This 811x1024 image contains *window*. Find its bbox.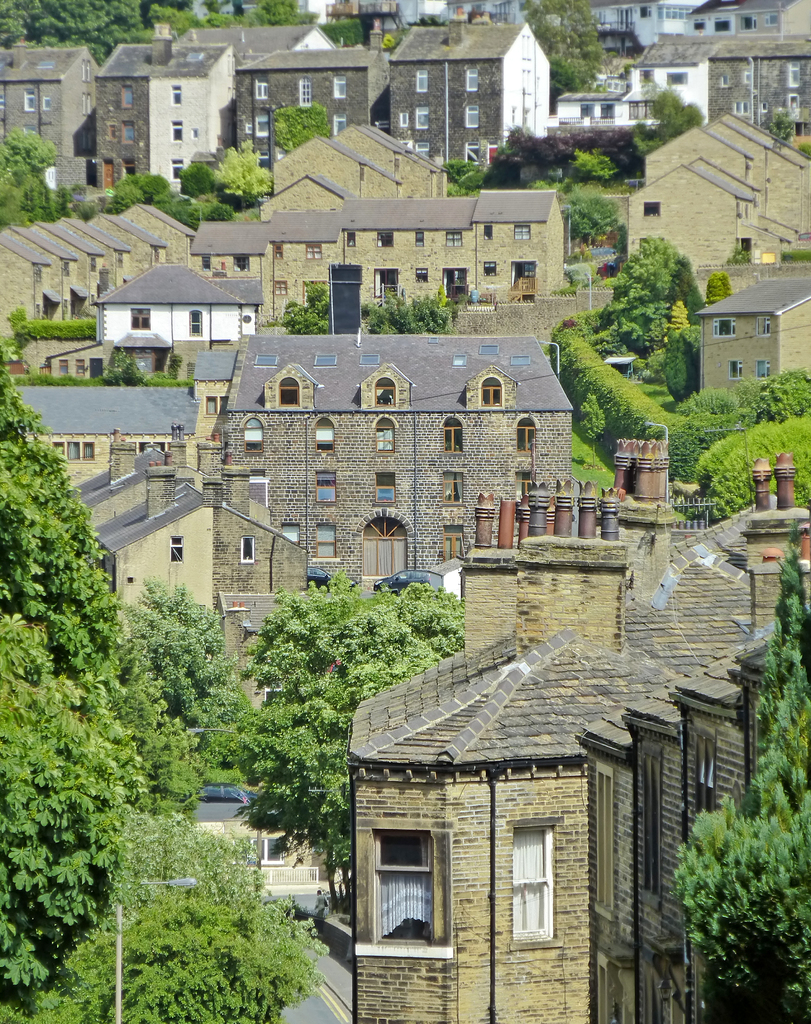
129, 307, 154, 333.
